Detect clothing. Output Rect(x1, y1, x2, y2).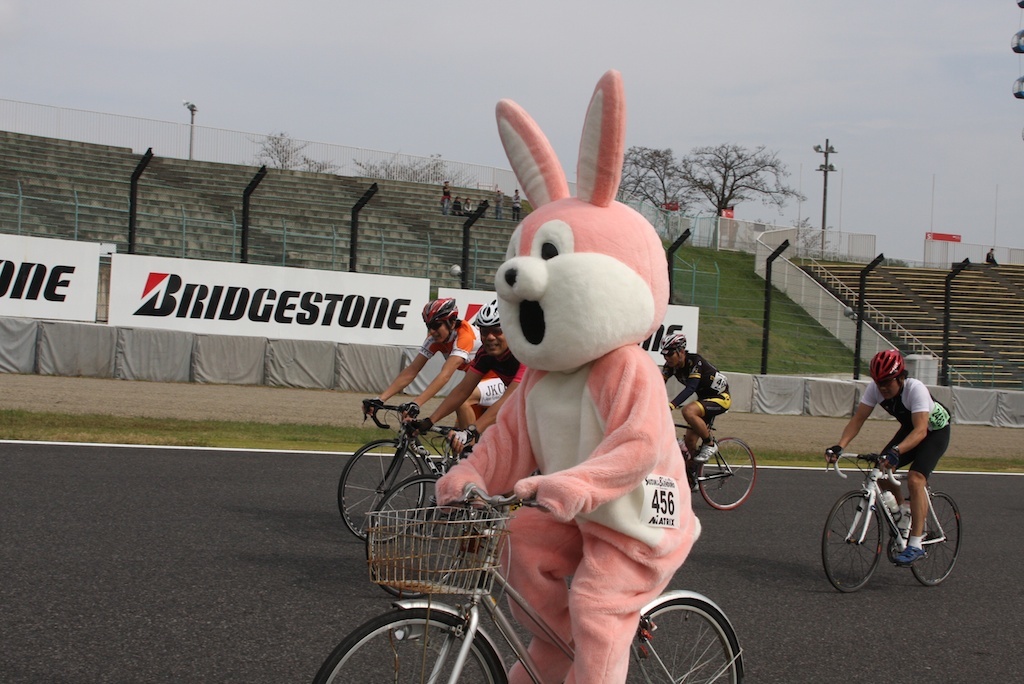
Rect(422, 311, 513, 407).
